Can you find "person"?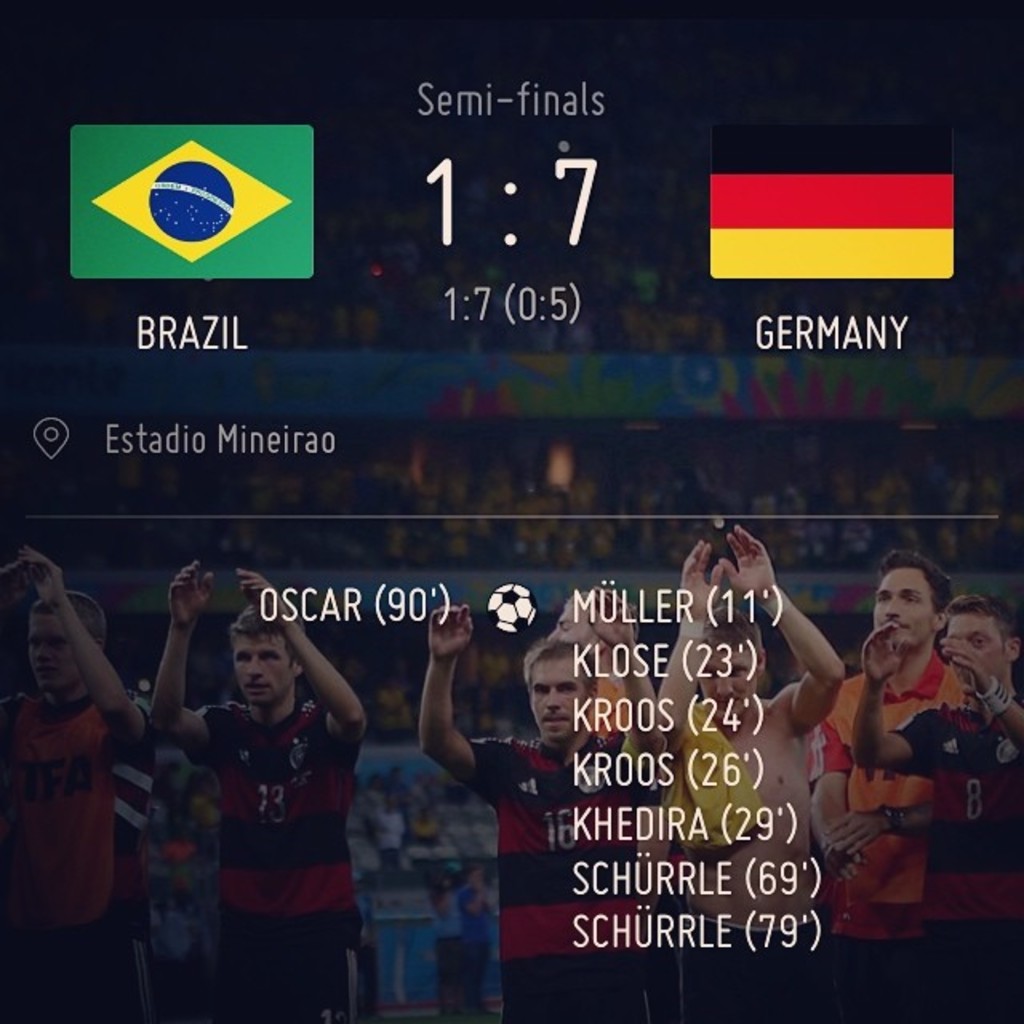
Yes, bounding box: [left=853, top=582, right=1022, bottom=1022].
